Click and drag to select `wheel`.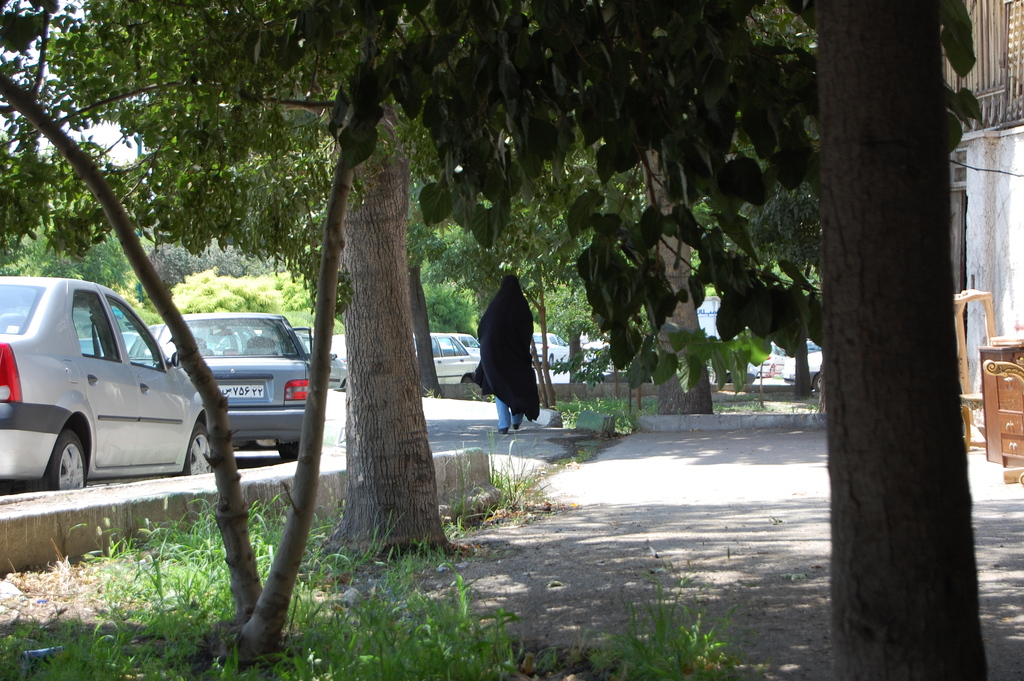
Selection: box=[181, 422, 213, 477].
